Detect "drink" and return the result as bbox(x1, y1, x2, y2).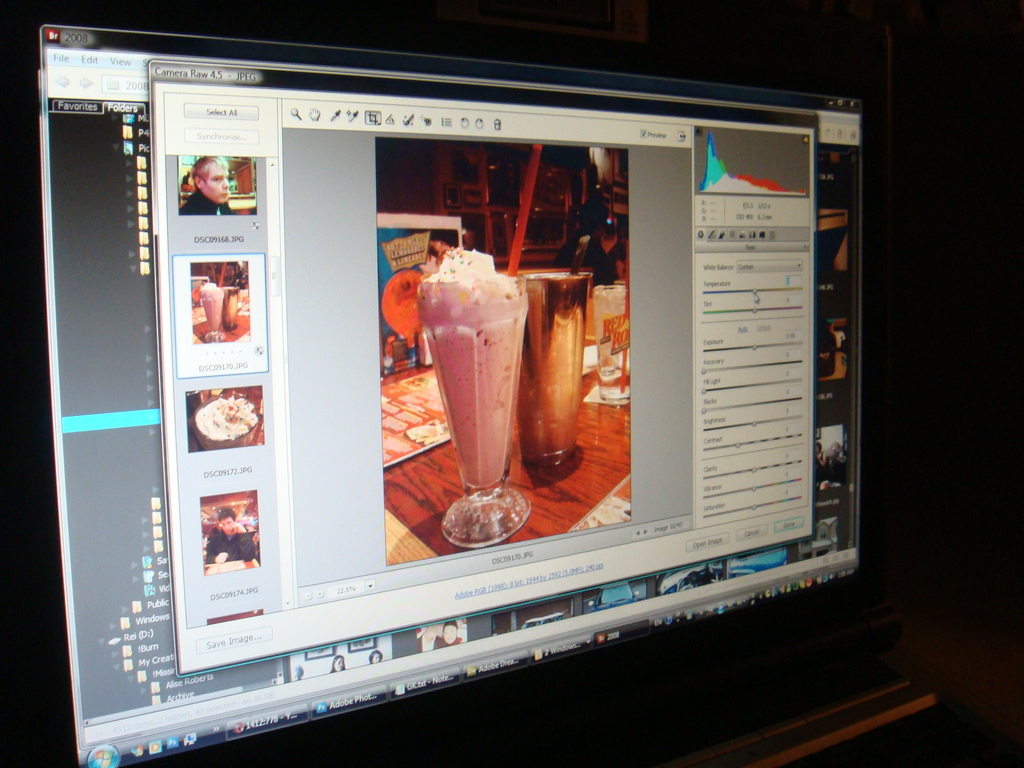
bbox(421, 269, 525, 539).
